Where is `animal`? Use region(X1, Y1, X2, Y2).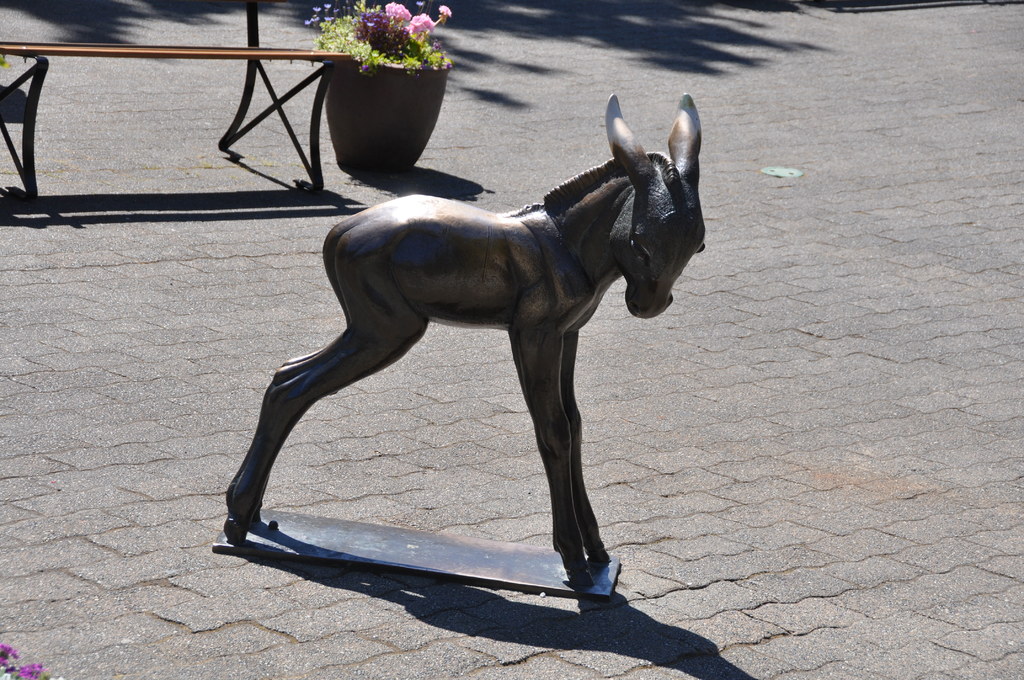
region(219, 94, 708, 592).
